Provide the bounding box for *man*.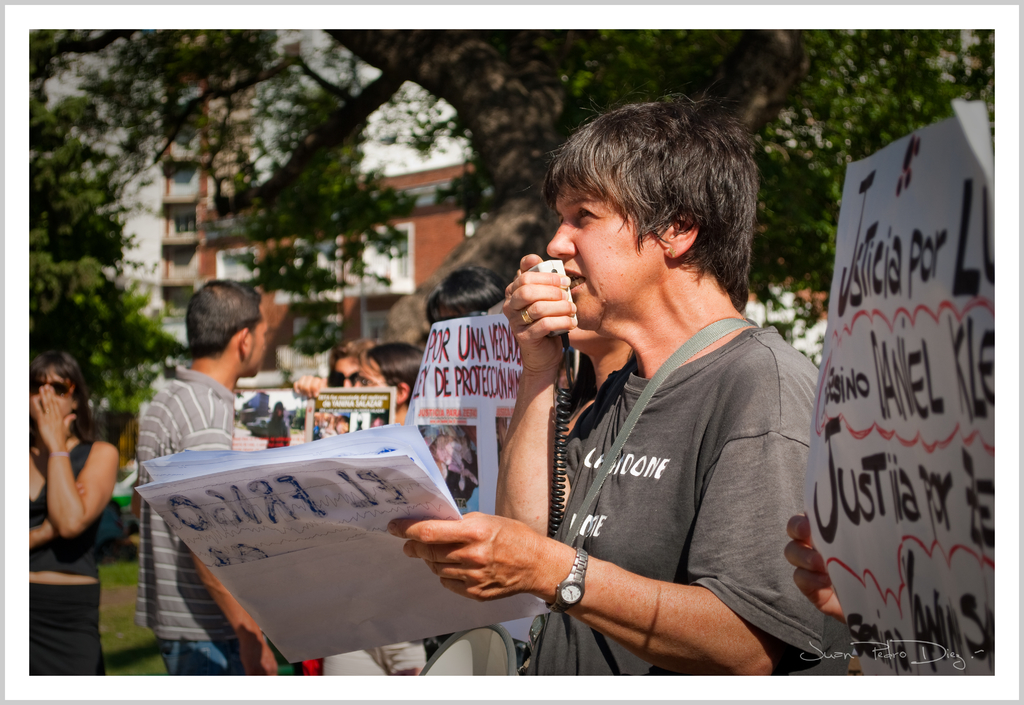
BBox(132, 277, 270, 673).
